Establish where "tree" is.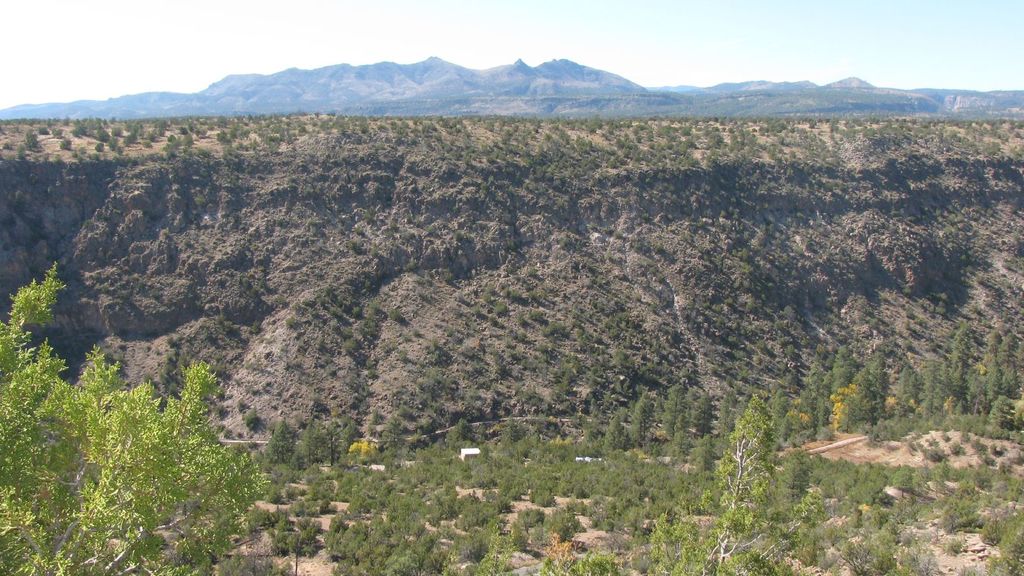
Established at [left=785, top=315, right=1023, bottom=447].
